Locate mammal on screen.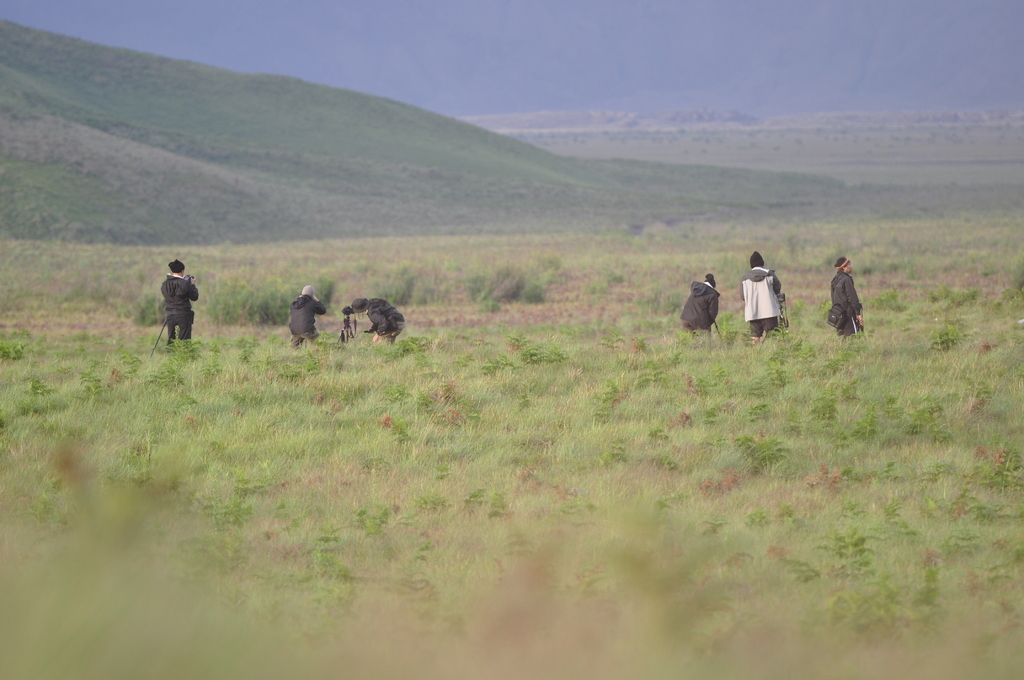
On screen at [344,296,407,346].
